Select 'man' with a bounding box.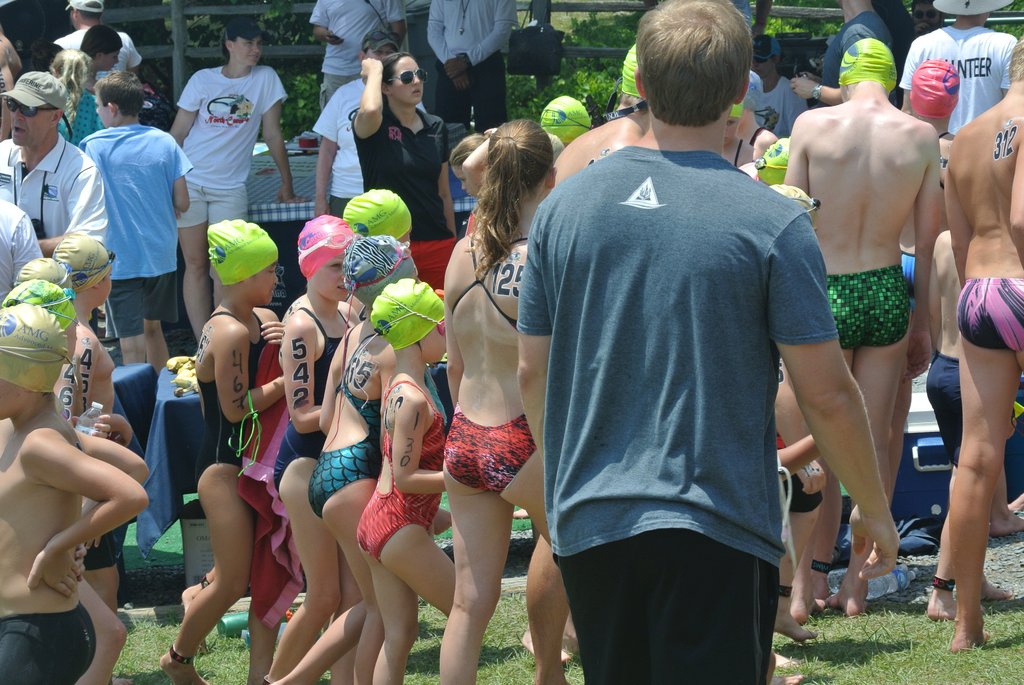
detection(425, 0, 515, 131).
